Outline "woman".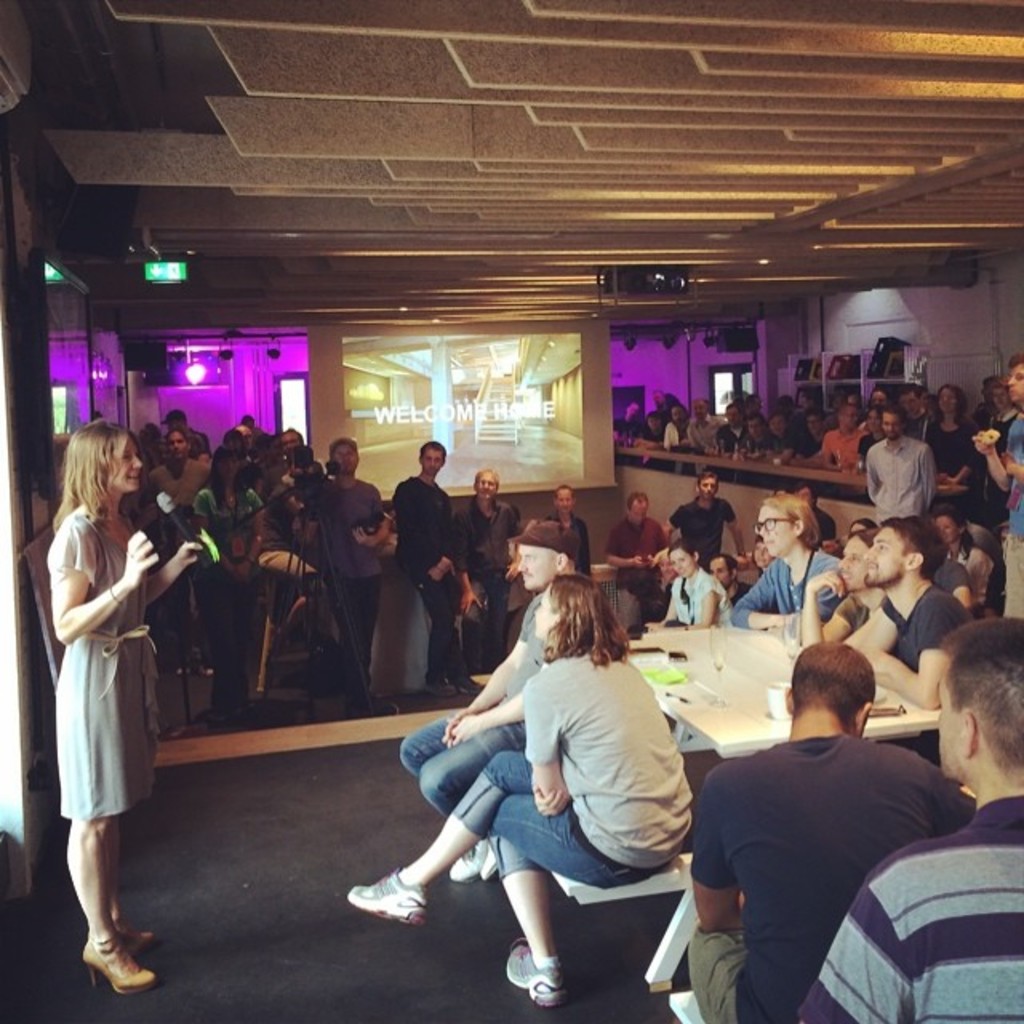
Outline: rect(192, 443, 269, 710).
